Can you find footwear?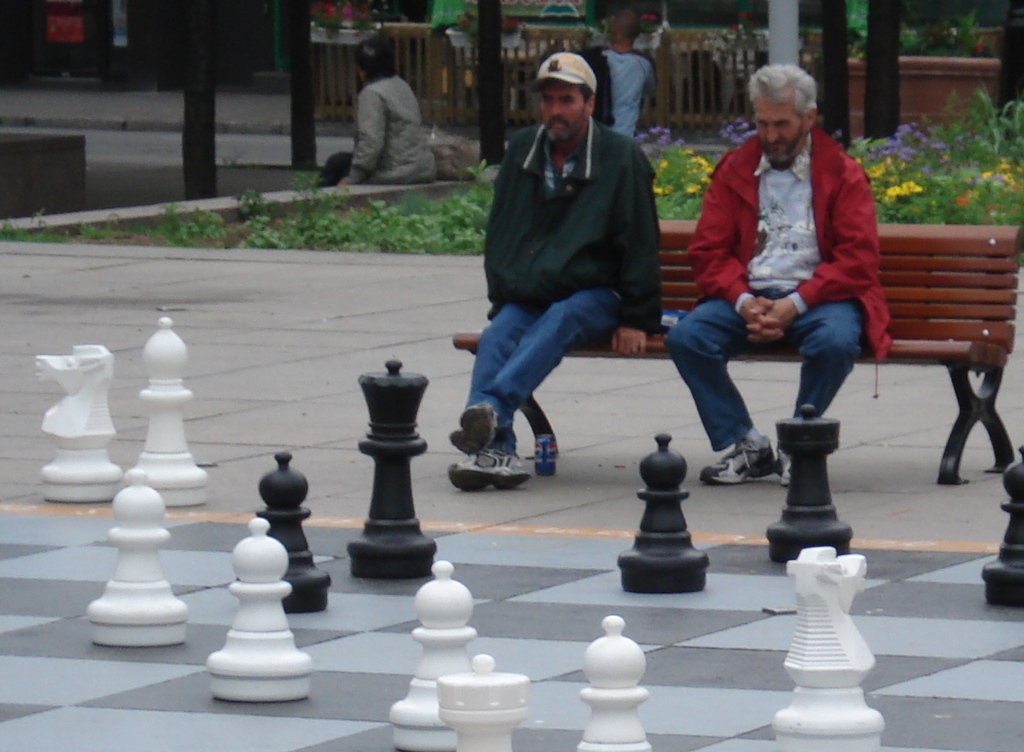
Yes, bounding box: select_region(447, 400, 499, 460).
